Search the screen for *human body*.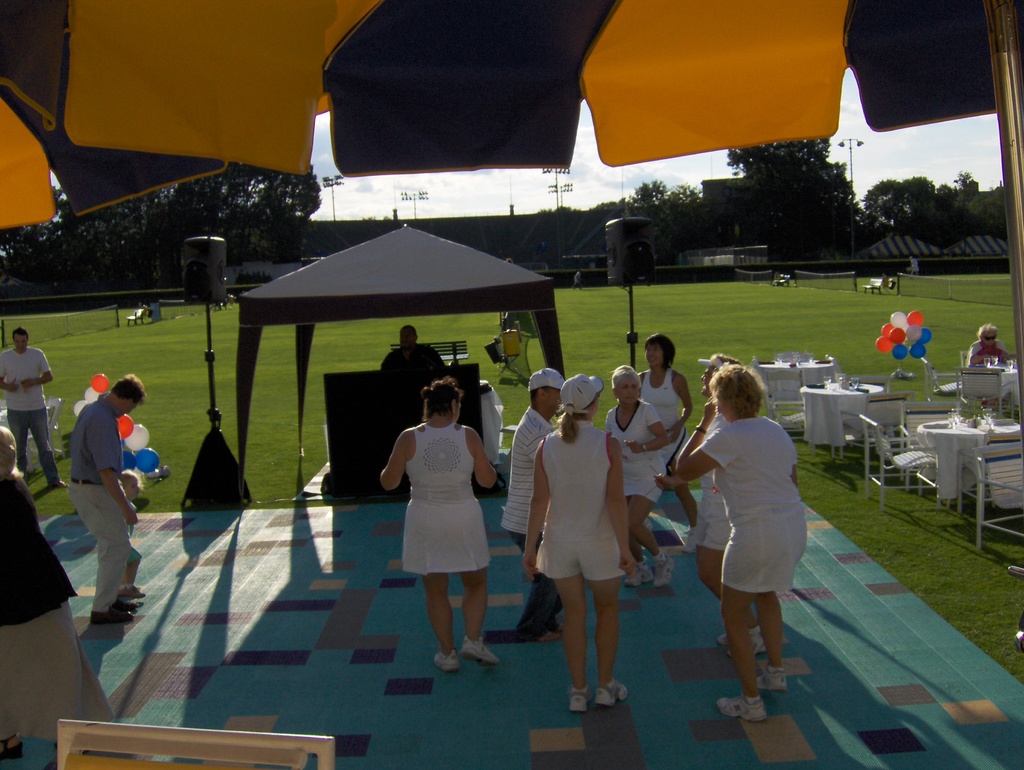
Found at {"left": 522, "top": 374, "right": 636, "bottom": 715}.
